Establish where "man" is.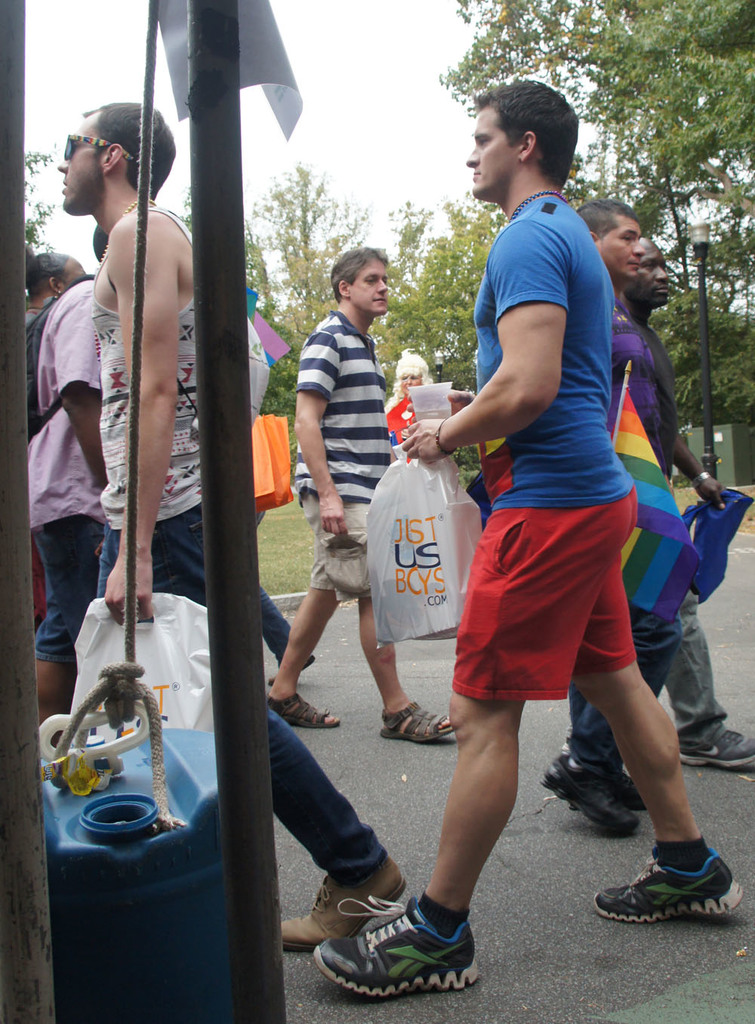
Established at box(619, 240, 754, 775).
